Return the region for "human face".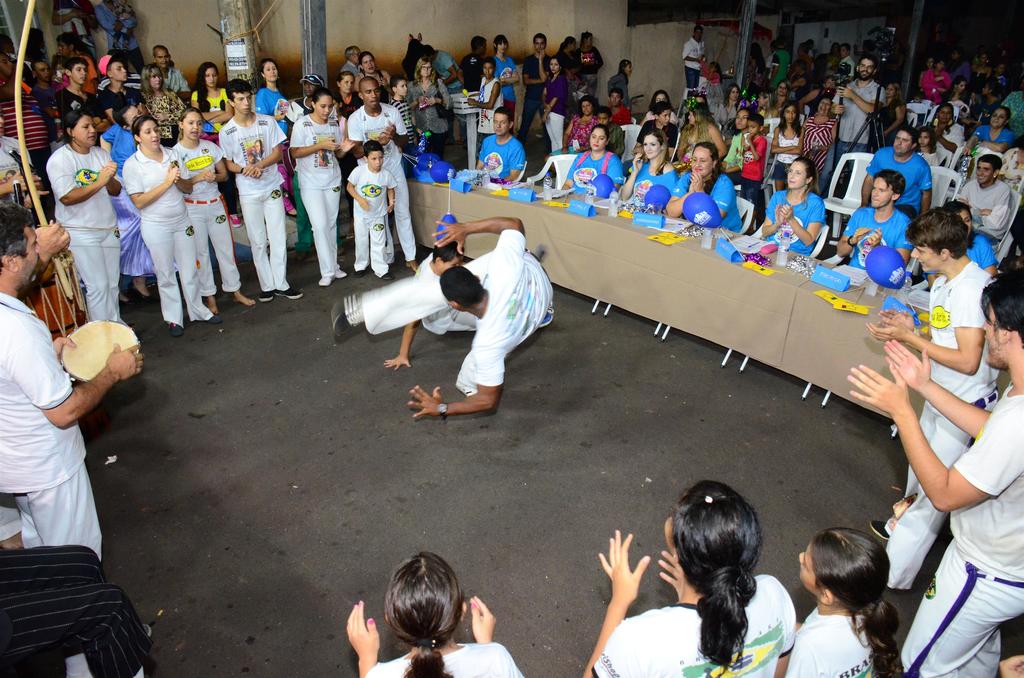
(x1=689, y1=147, x2=714, y2=176).
